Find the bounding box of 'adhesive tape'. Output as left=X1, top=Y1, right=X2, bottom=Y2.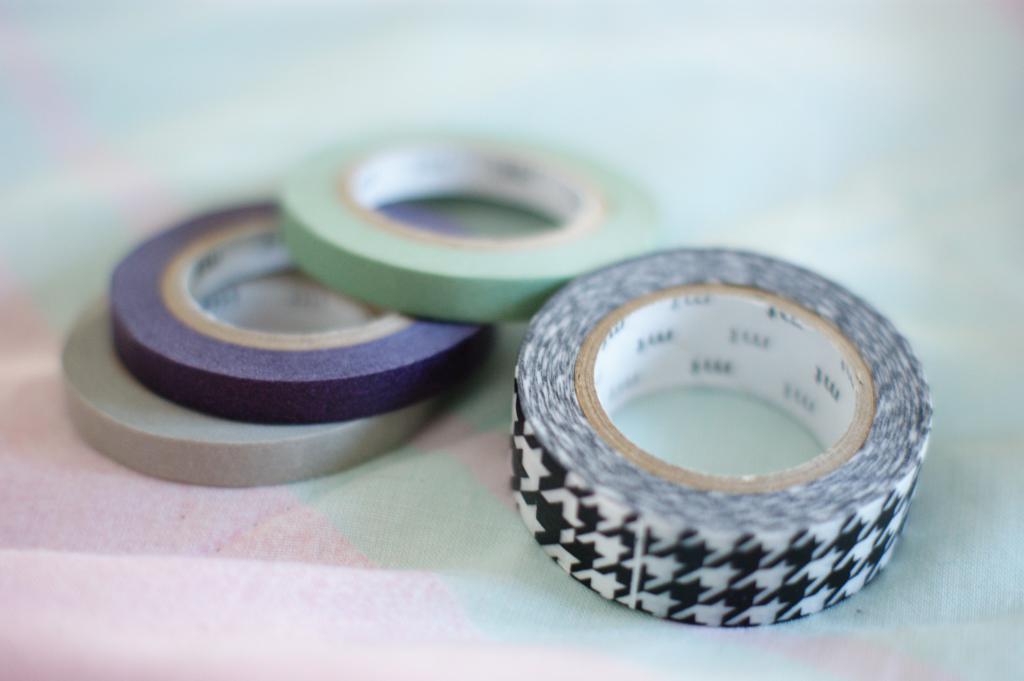
left=275, top=122, right=659, bottom=330.
